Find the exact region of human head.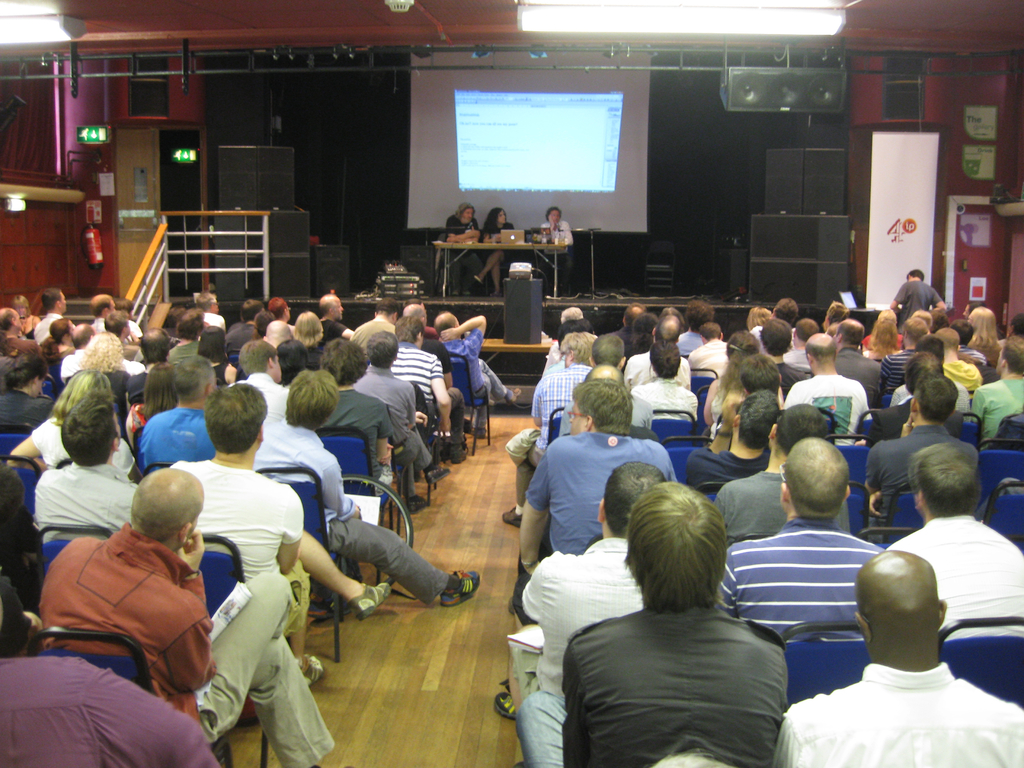
Exact region: {"left": 0, "top": 330, "right": 12, "bottom": 358}.
